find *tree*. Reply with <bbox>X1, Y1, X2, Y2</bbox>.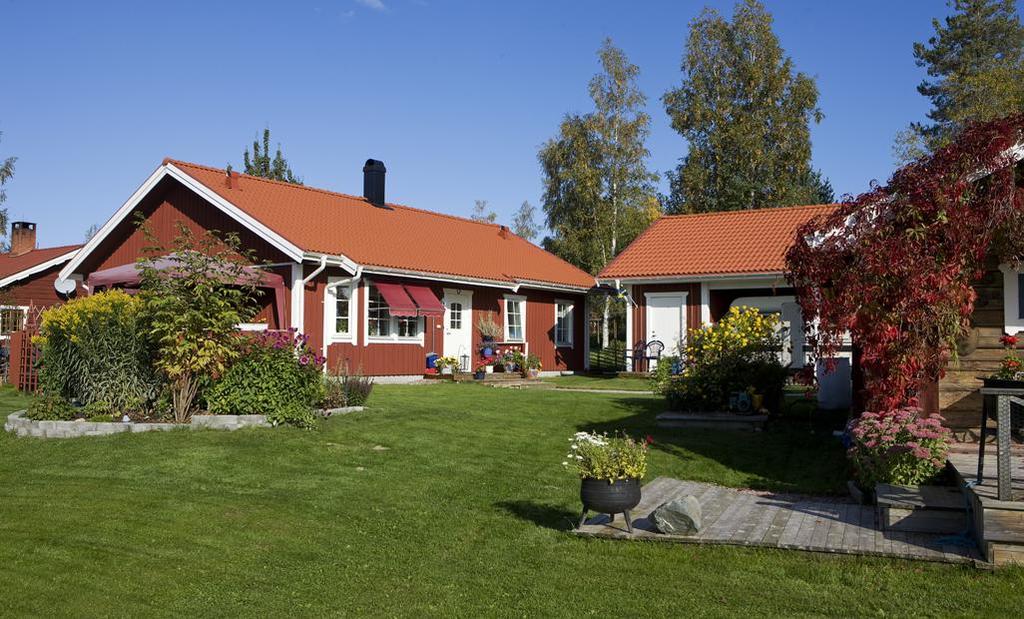
<bbox>135, 210, 276, 418</bbox>.
